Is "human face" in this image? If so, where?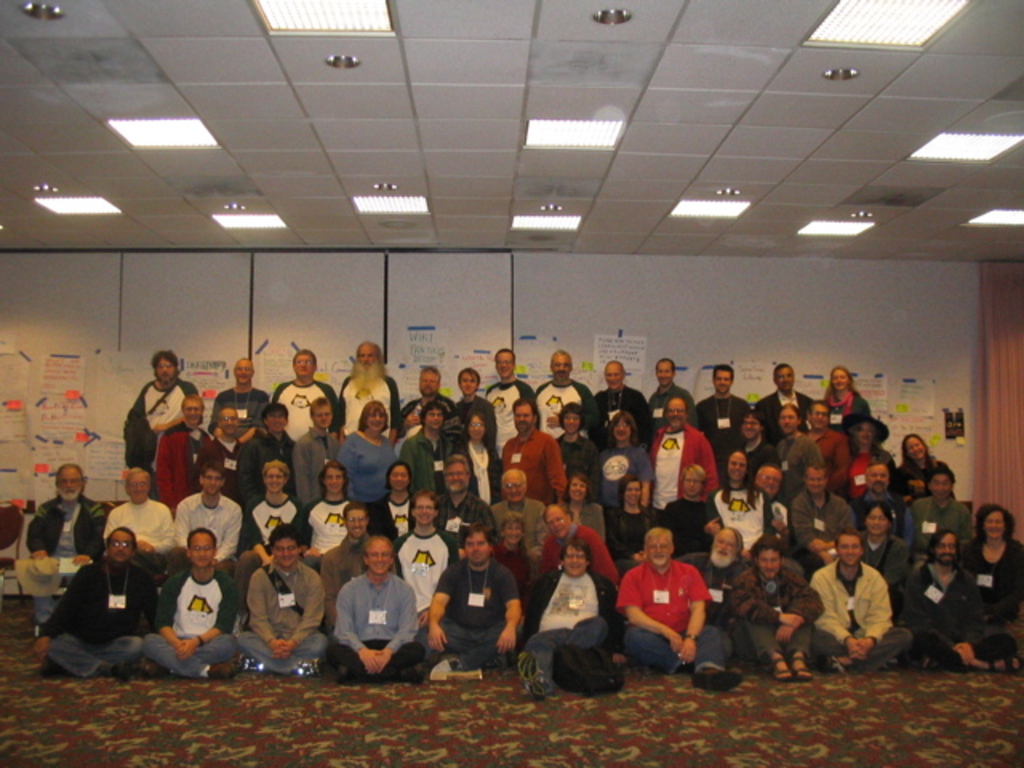
Yes, at bbox=(464, 530, 486, 560).
